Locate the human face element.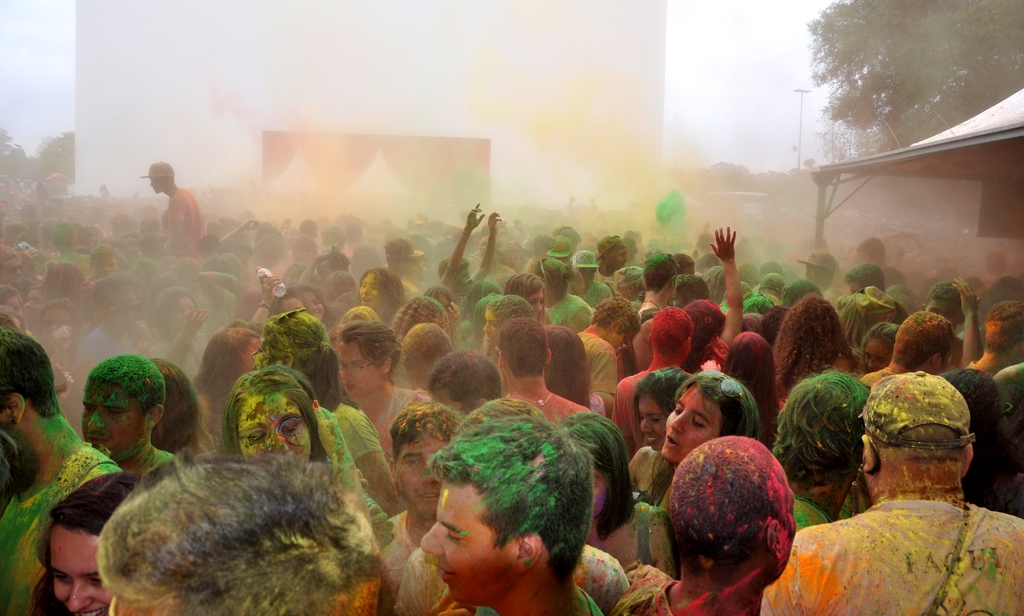
Element bbox: bbox(396, 440, 446, 514).
